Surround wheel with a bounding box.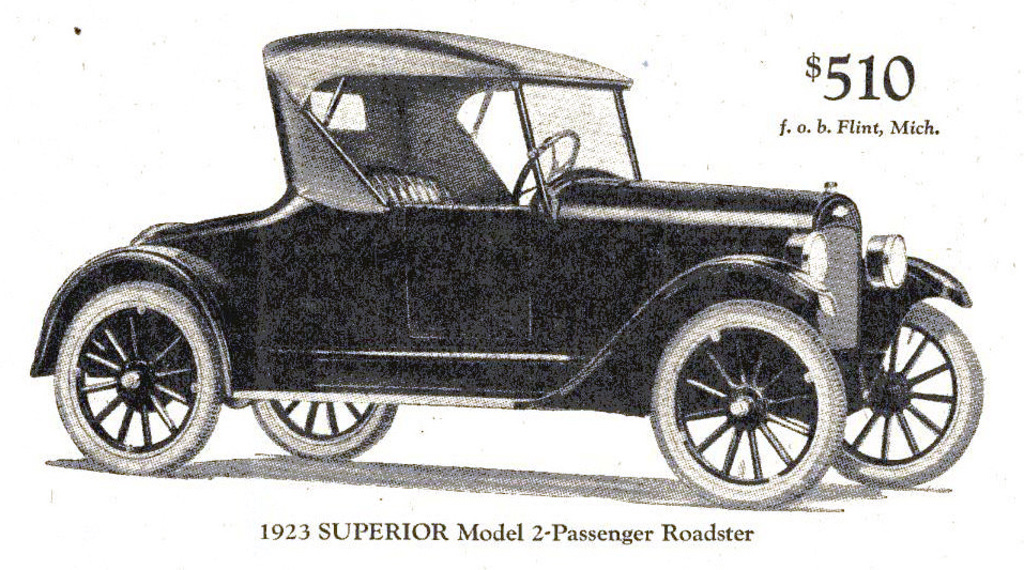
(826, 303, 981, 489).
